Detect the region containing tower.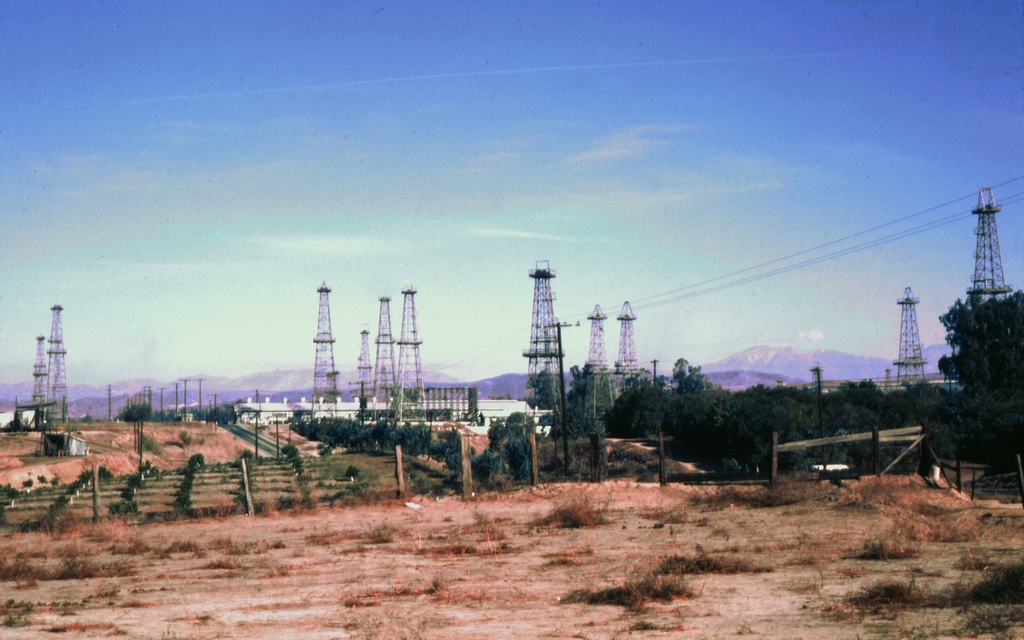
[963, 177, 1012, 304].
